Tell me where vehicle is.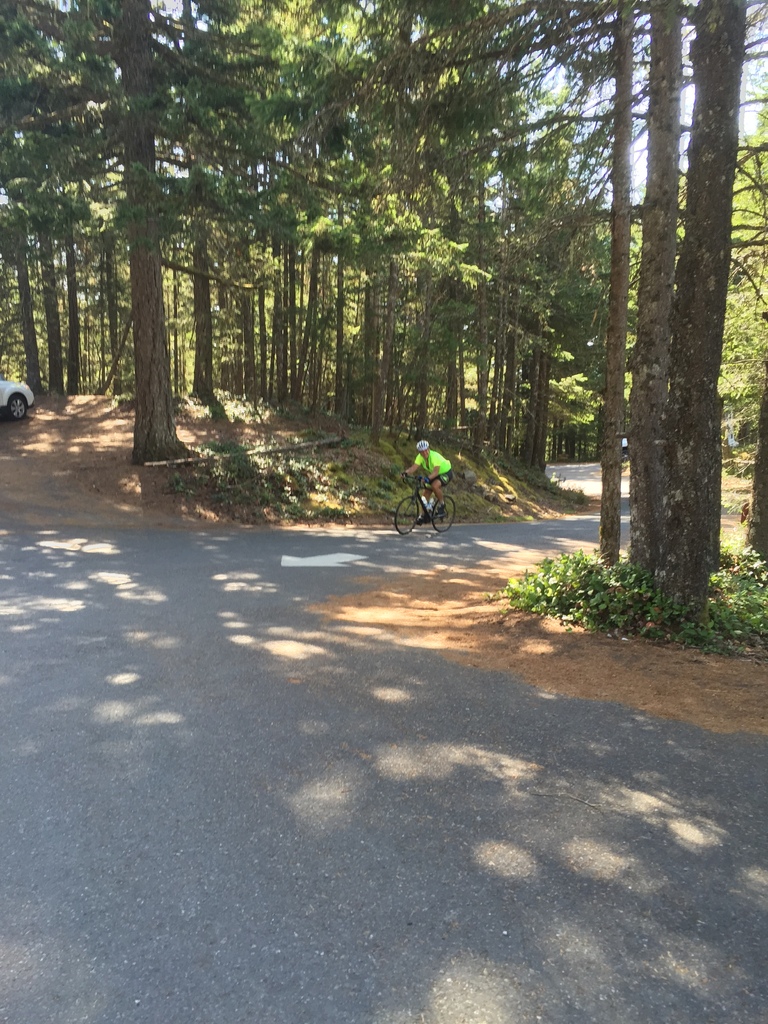
vehicle is at {"x1": 0, "y1": 370, "x2": 37, "y2": 420}.
